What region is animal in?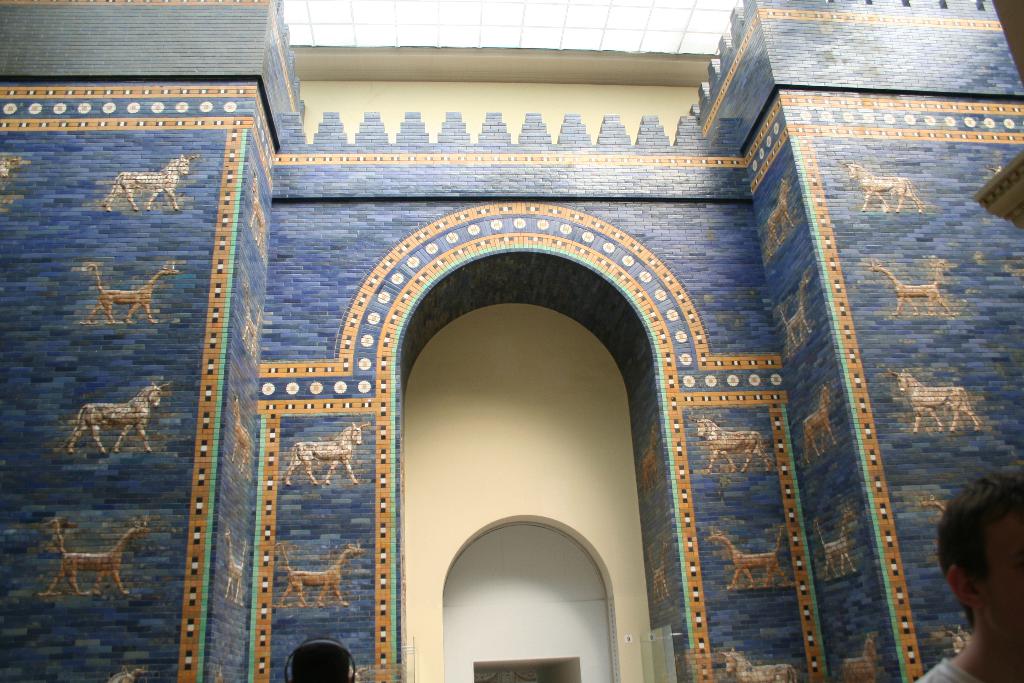
l=771, t=267, r=812, b=359.
